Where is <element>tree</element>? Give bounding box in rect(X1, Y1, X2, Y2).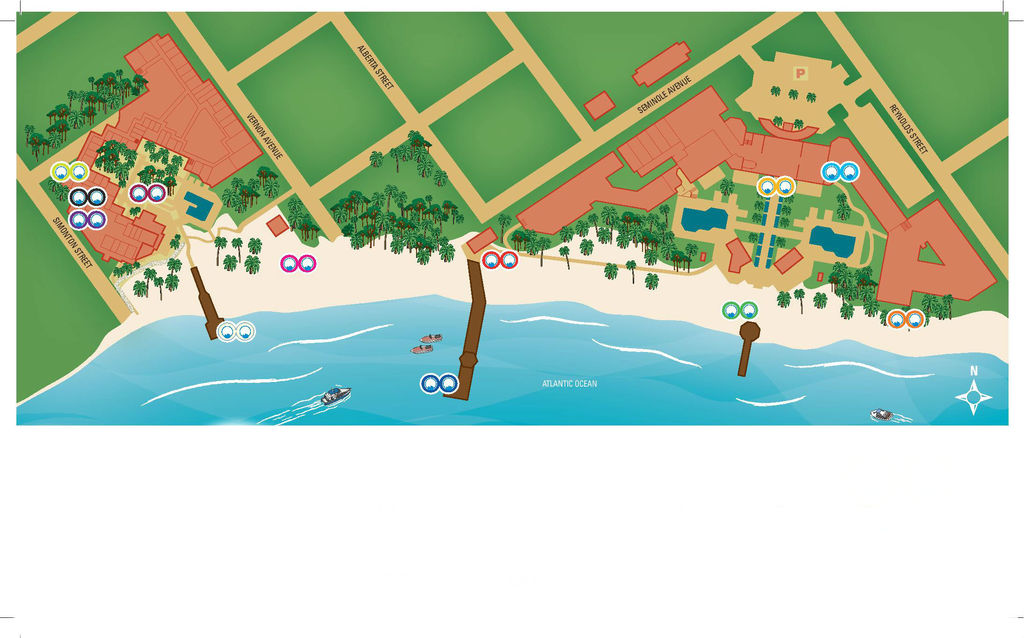
rect(364, 151, 382, 168).
